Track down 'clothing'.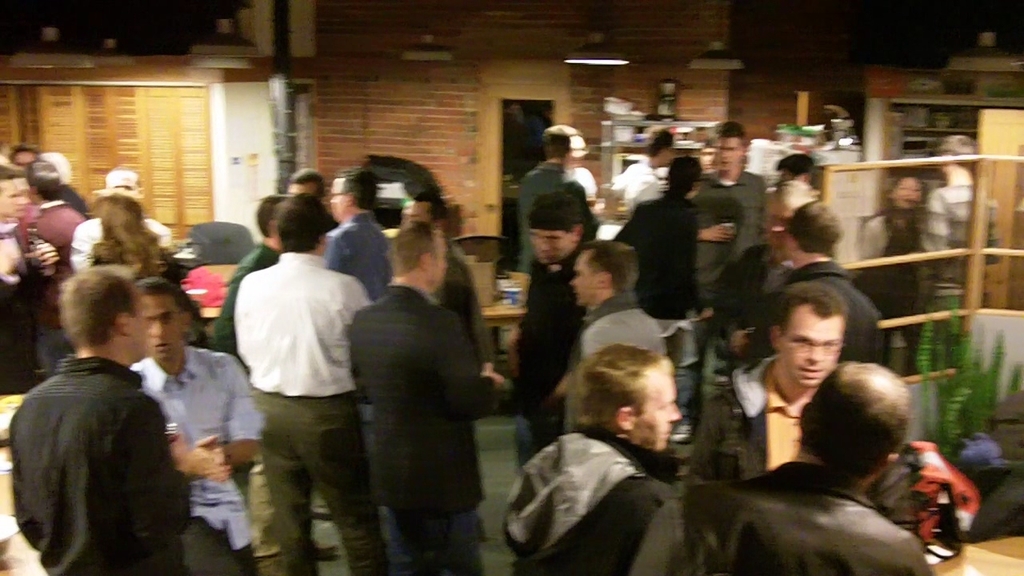
Tracked to bbox(135, 344, 270, 571).
